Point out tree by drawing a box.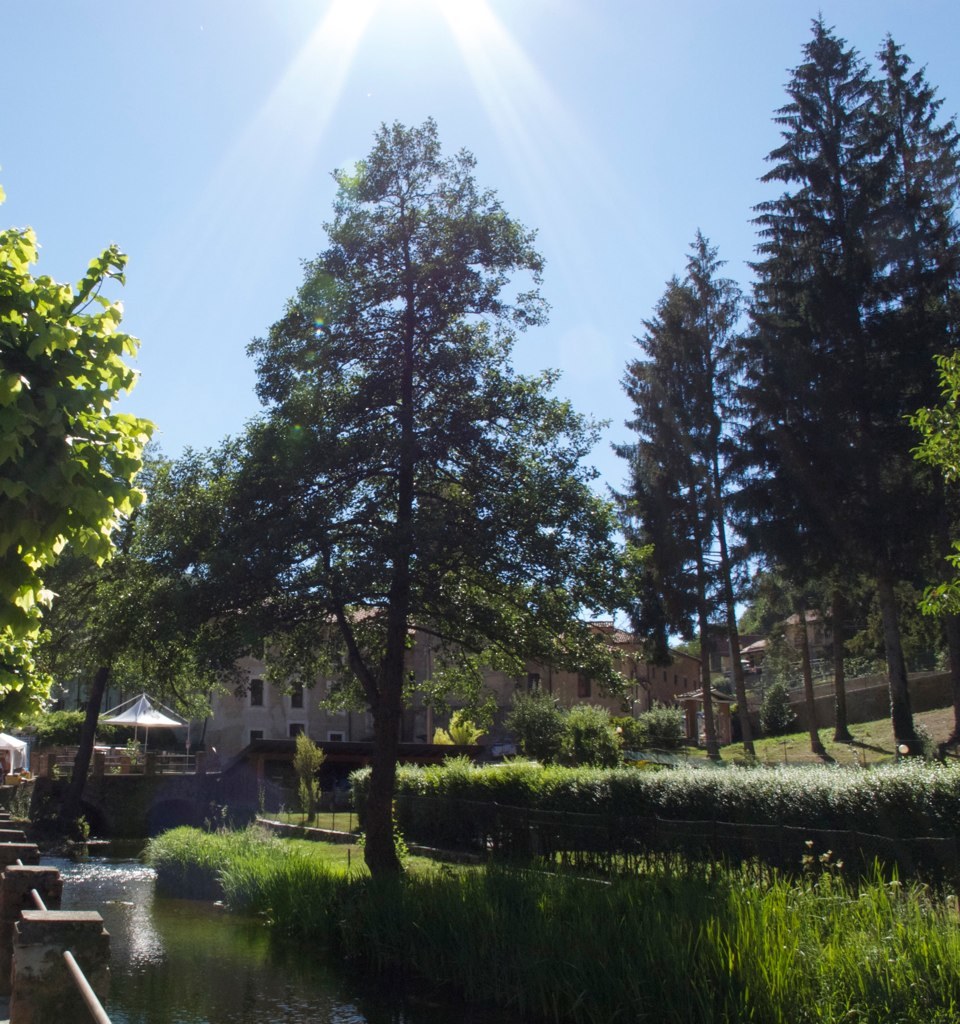
rect(0, 220, 155, 739).
